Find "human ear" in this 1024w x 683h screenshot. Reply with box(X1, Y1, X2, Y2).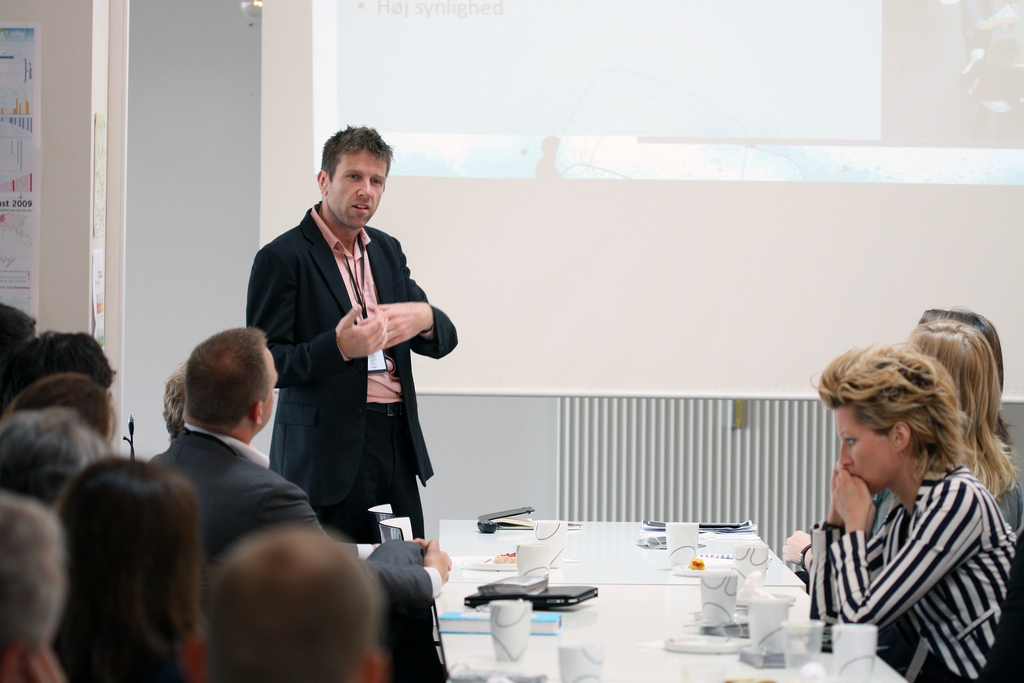
box(255, 402, 266, 427).
